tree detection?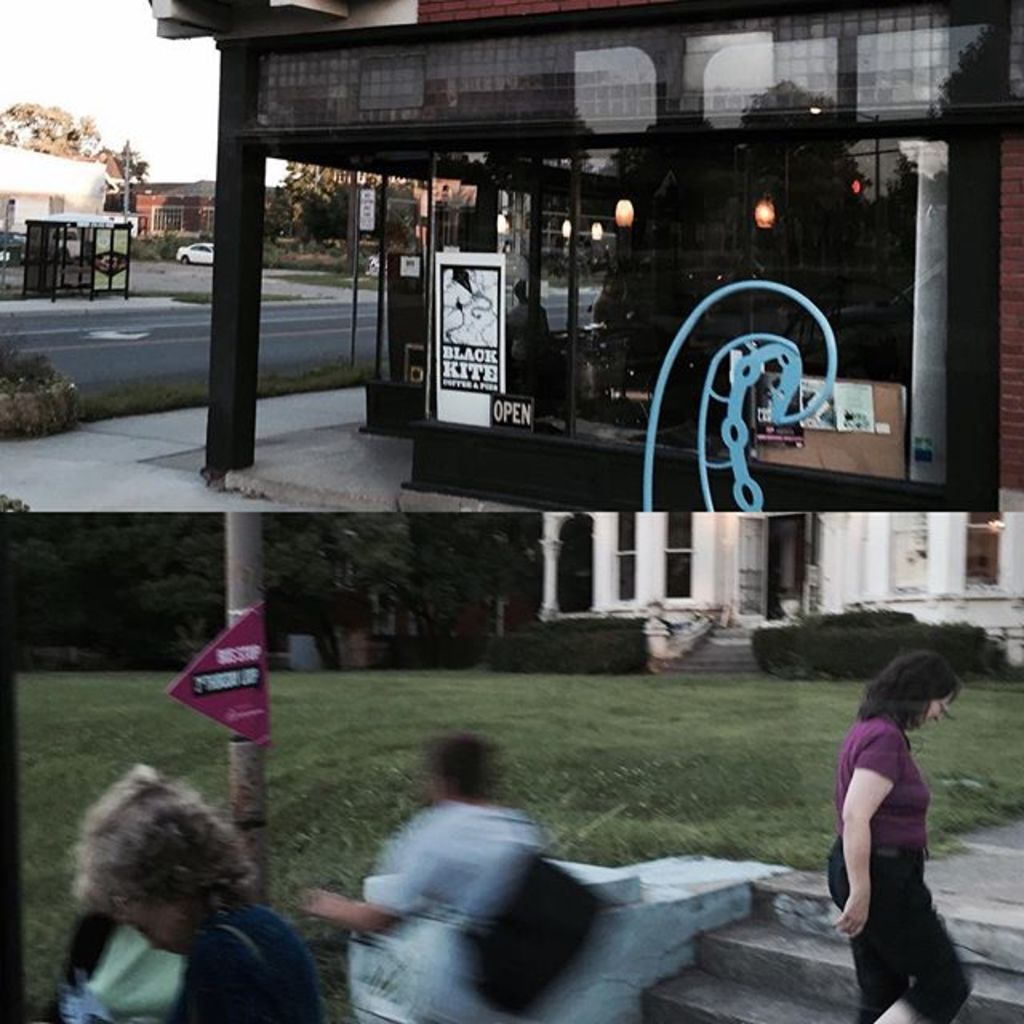
bbox(0, 101, 136, 184)
